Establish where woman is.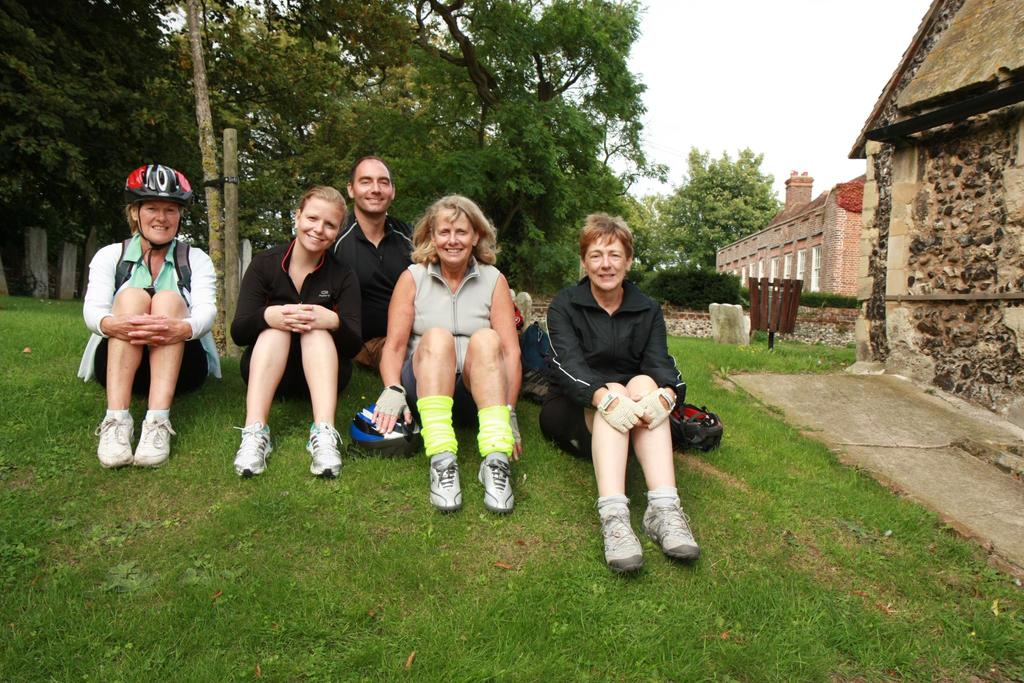
Established at 79/163/216/469.
